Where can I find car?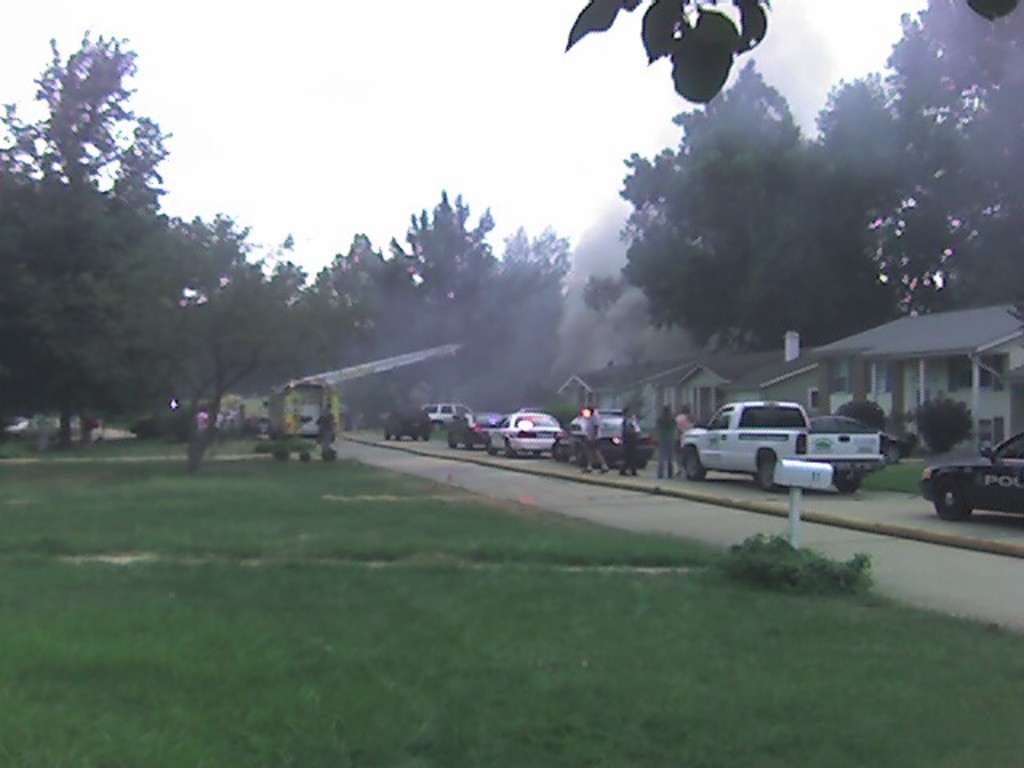
You can find it at l=382, t=405, r=434, b=440.
